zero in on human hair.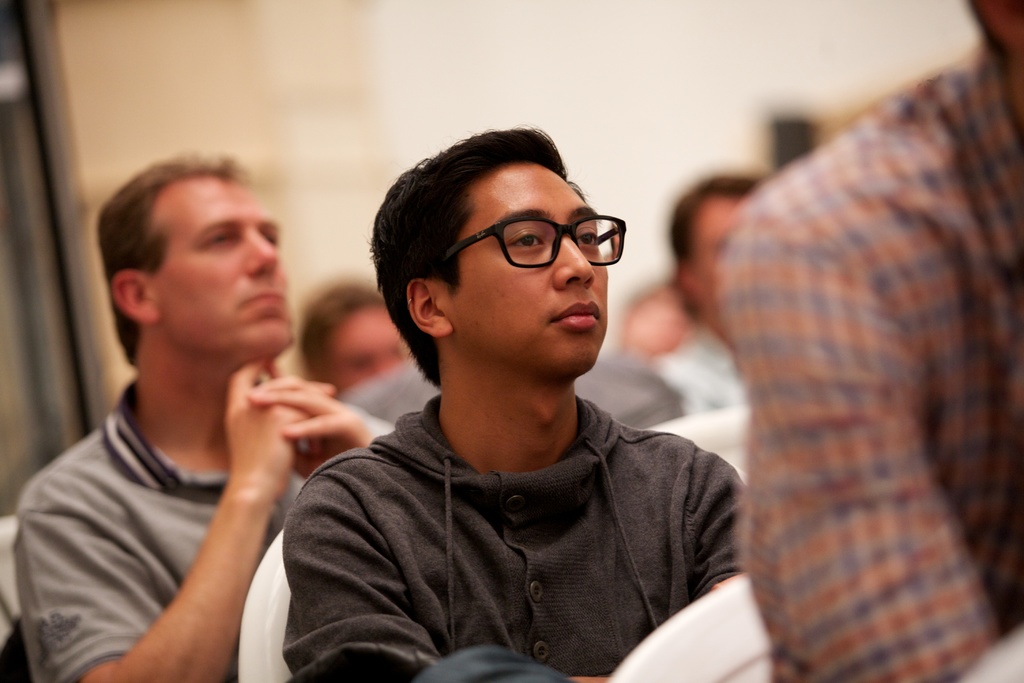
Zeroed in: <region>968, 0, 1023, 60</region>.
